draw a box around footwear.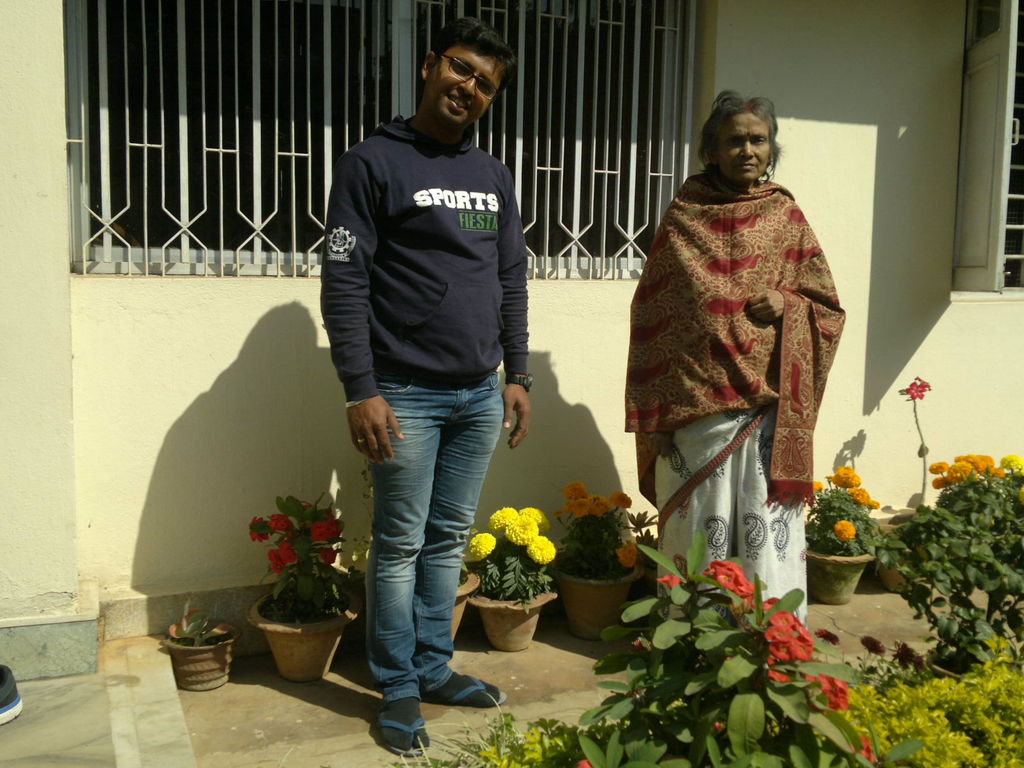
l=376, t=699, r=431, b=749.
